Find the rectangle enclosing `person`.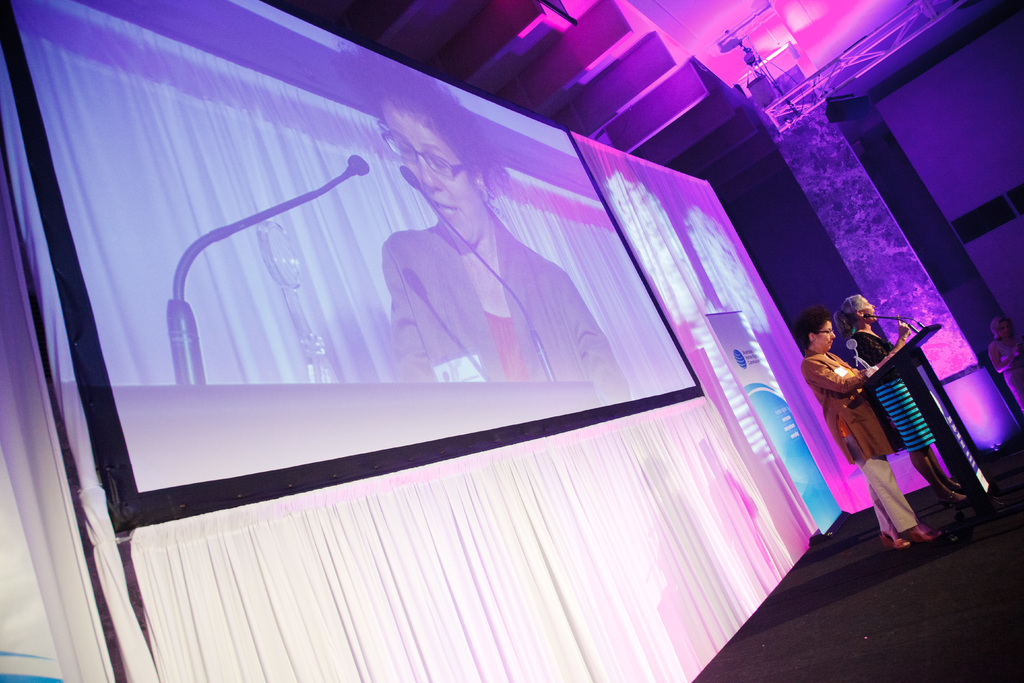
x1=331 y1=37 x2=633 y2=409.
